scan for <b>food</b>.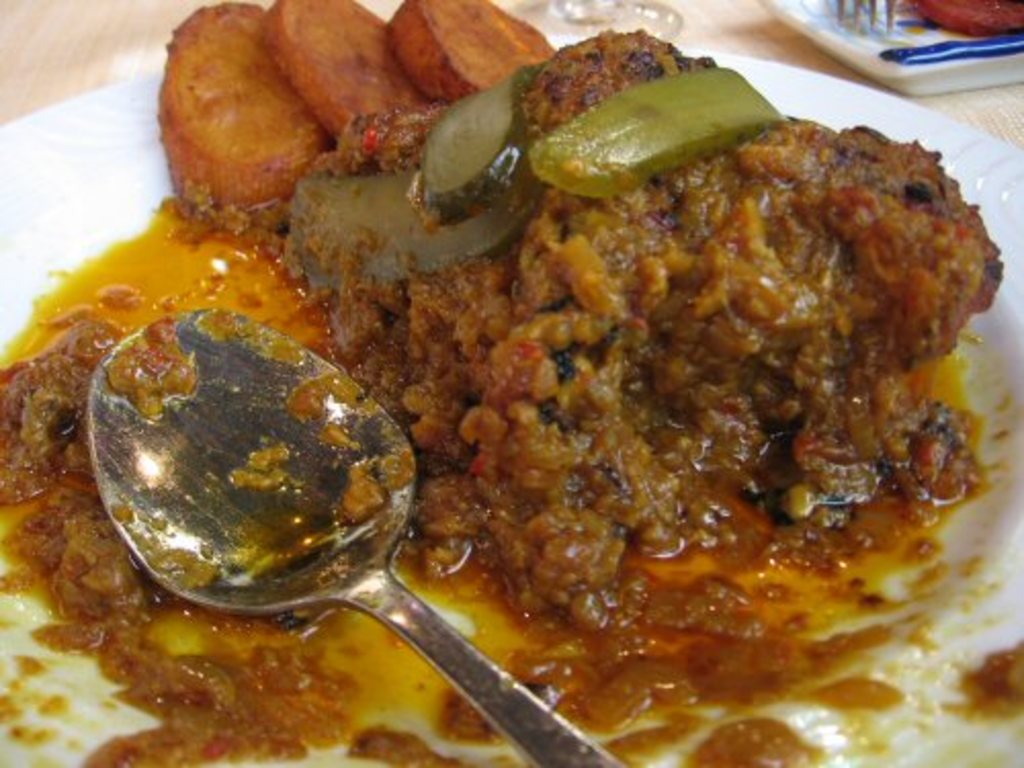
Scan result: pyautogui.locateOnScreen(266, 0, 430, 131).
